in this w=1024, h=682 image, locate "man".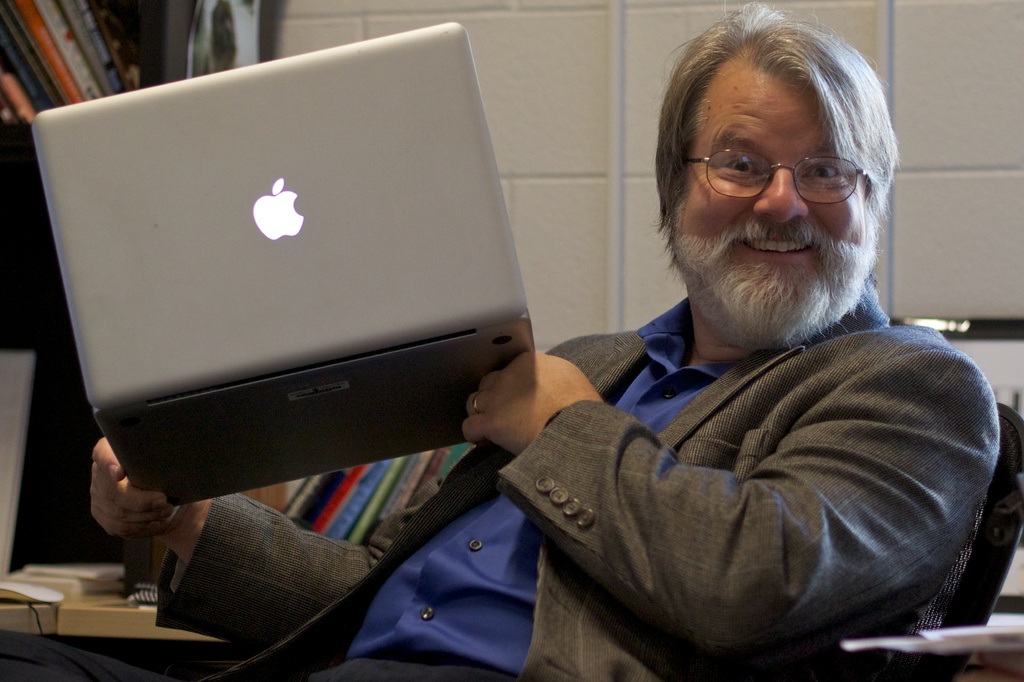
Bounding box: (x1=81, y1=0, x2=997, y2=681).
